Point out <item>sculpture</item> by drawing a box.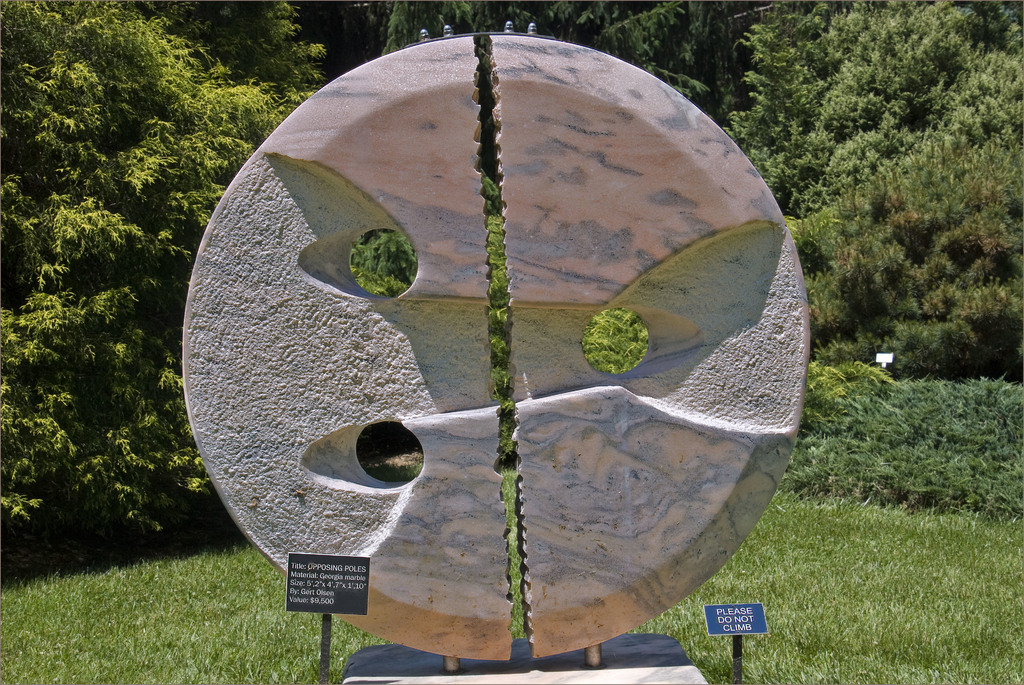
226, 19, 780, 684.
